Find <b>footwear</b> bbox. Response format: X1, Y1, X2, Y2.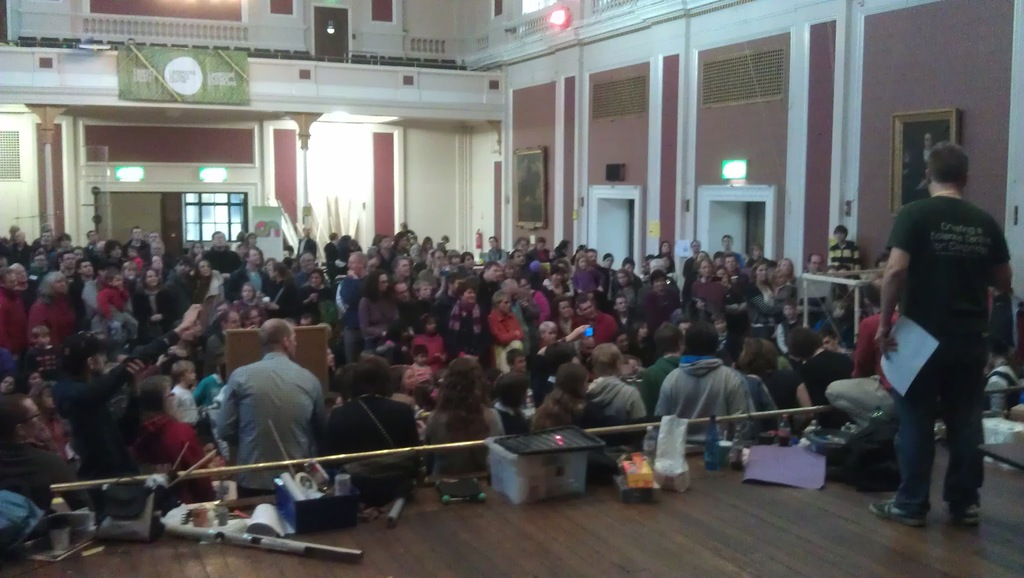
867, 490, 933, 534.
